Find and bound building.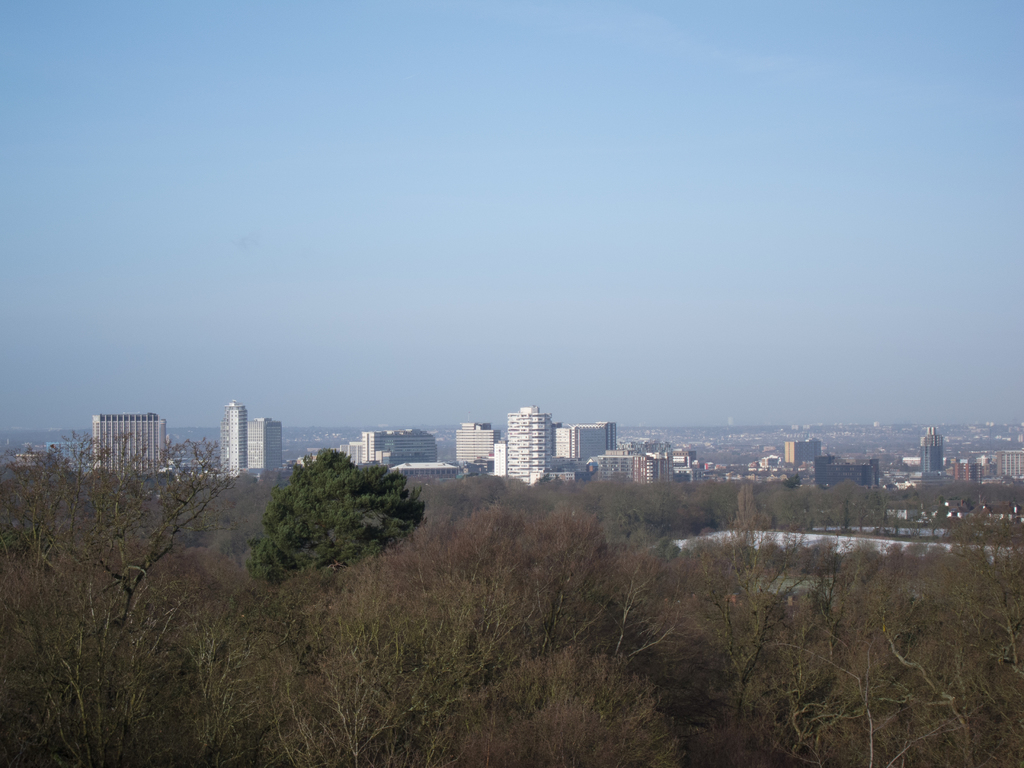
Bound: <region>920, 426, 948, 481</region>.
